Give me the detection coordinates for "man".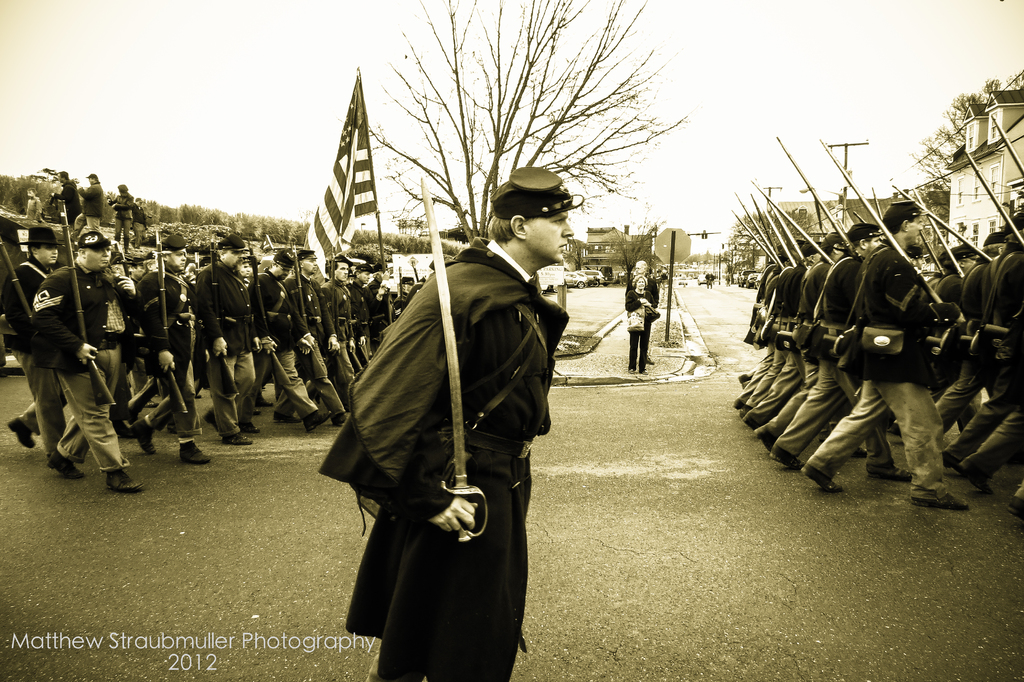
box=[122, 252, 156, 286].
